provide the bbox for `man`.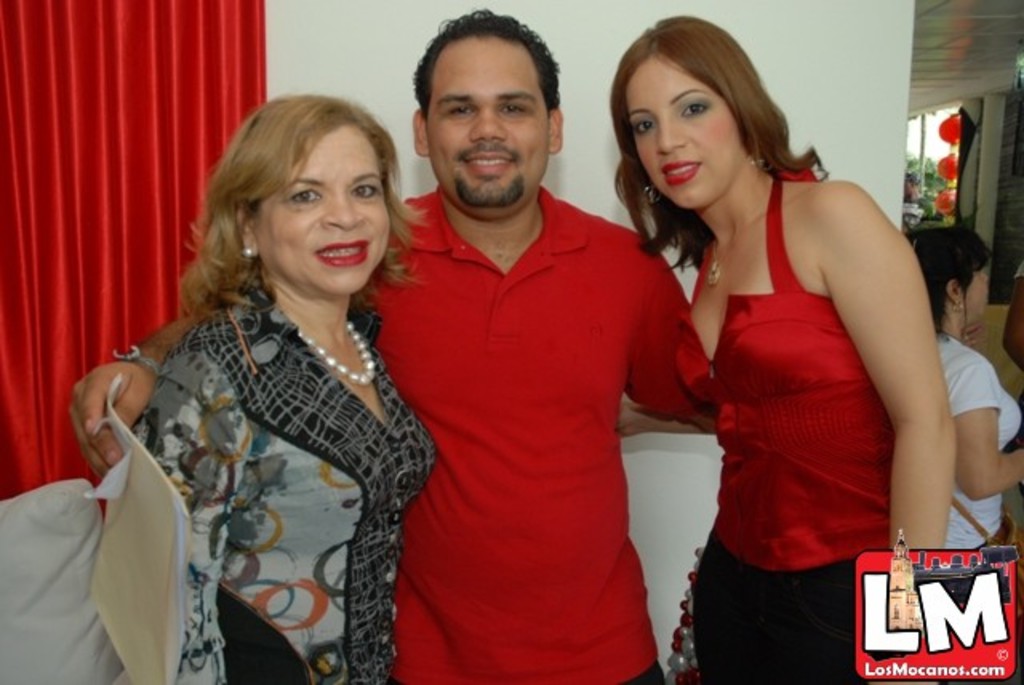
<bbox>61, 0, 723, 683</bbox>.
